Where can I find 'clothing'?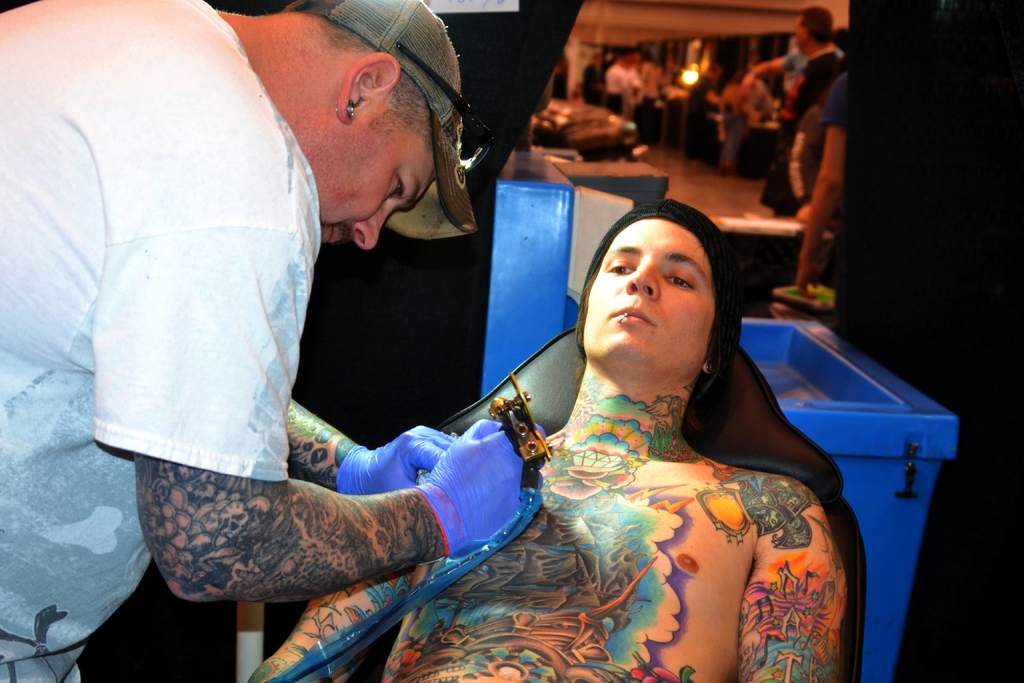
You can find it at 0/0/301/682.
